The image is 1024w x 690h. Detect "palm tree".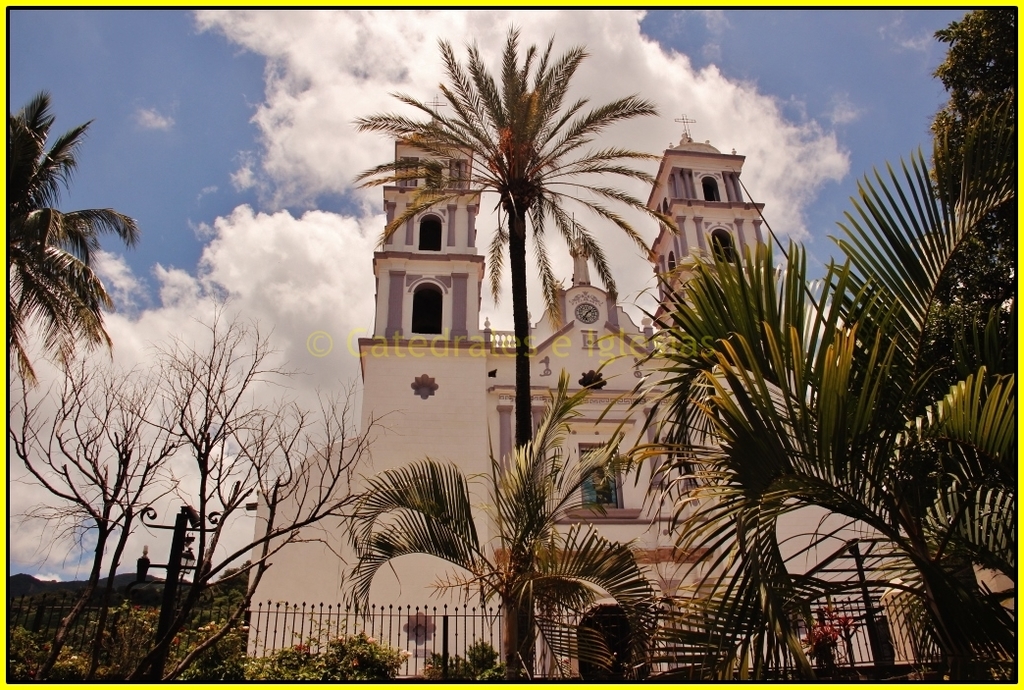
Detection: Rect(635, 170, 981, 686).
